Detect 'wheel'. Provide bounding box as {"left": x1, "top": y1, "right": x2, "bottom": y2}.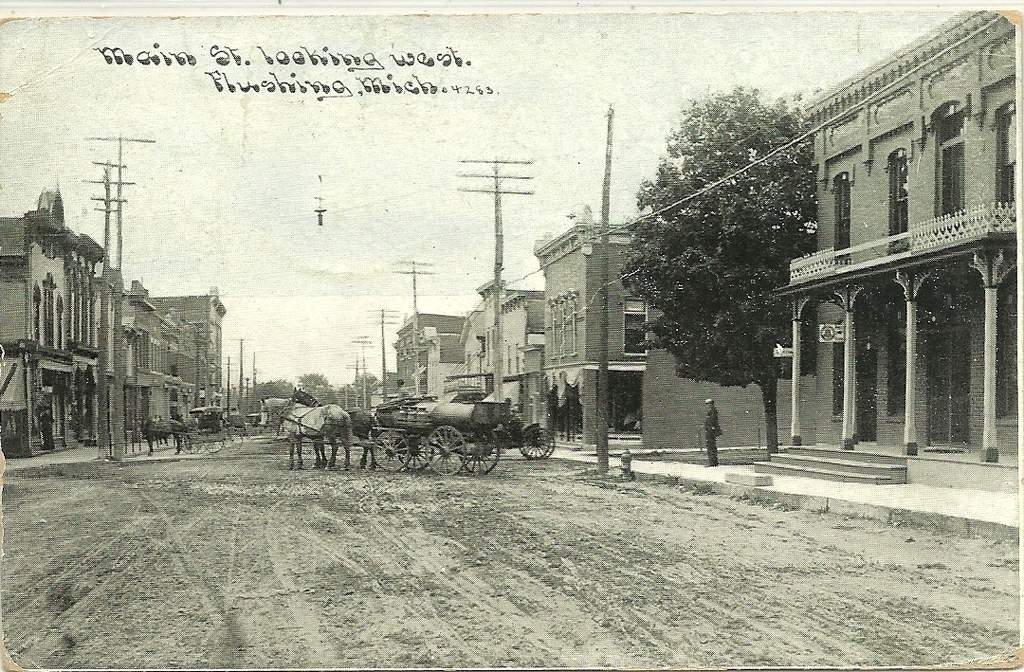
{"left": 375, "top": 430, "right": 408, "bottom": 471}.
